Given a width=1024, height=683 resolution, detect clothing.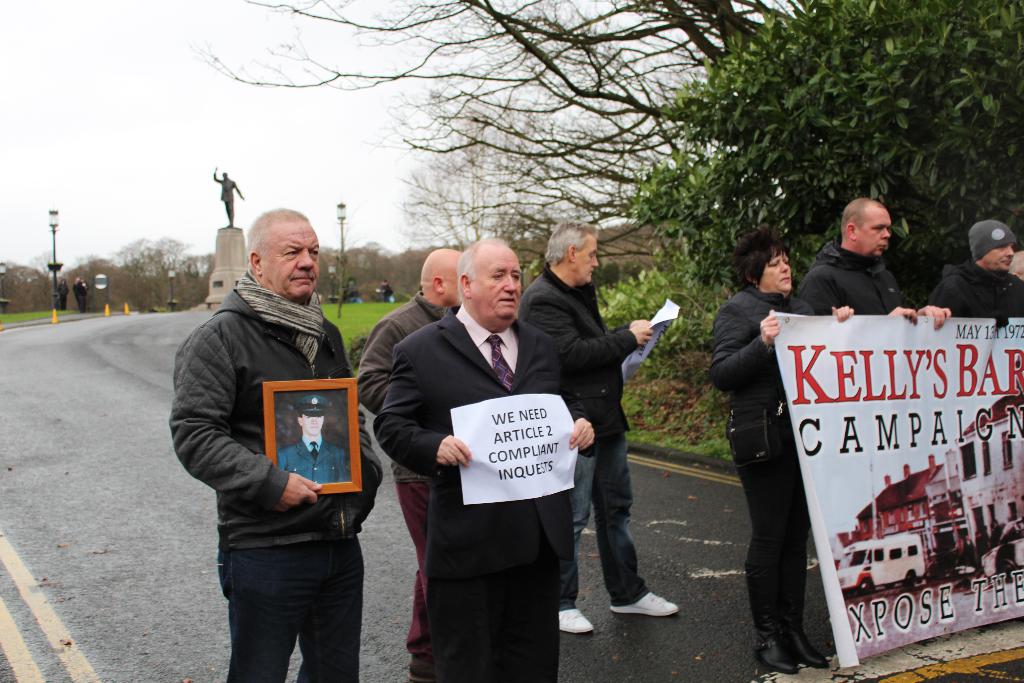
{"x1": 789, "y1": 236, "x2": 925, "y2": 319}.
